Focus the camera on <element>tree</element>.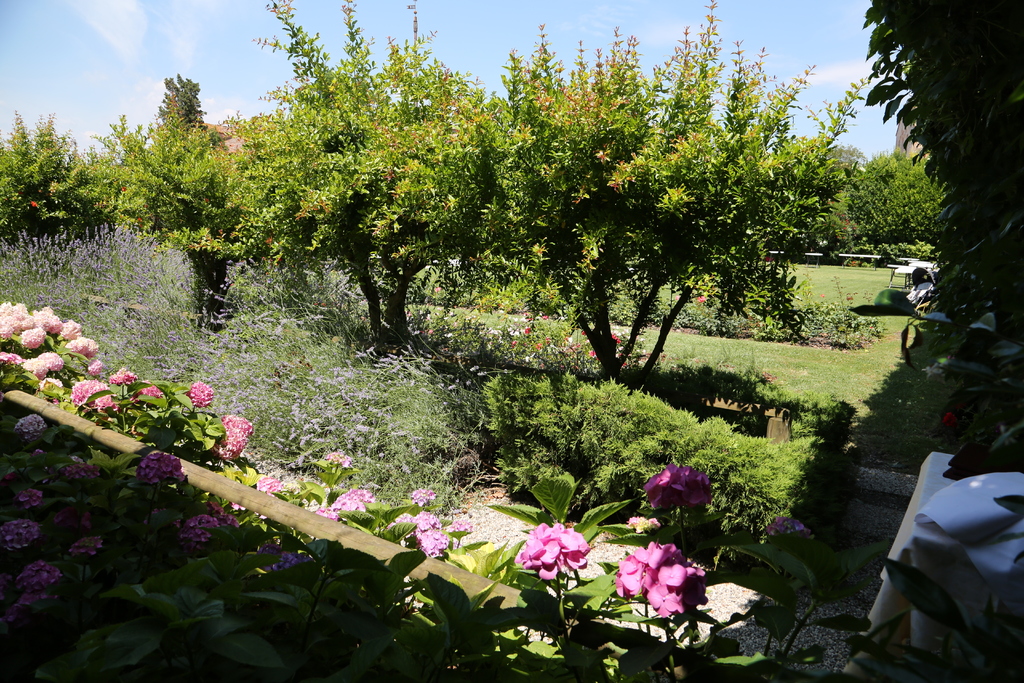
Focus region: box=[120, 68, 278, 332].
